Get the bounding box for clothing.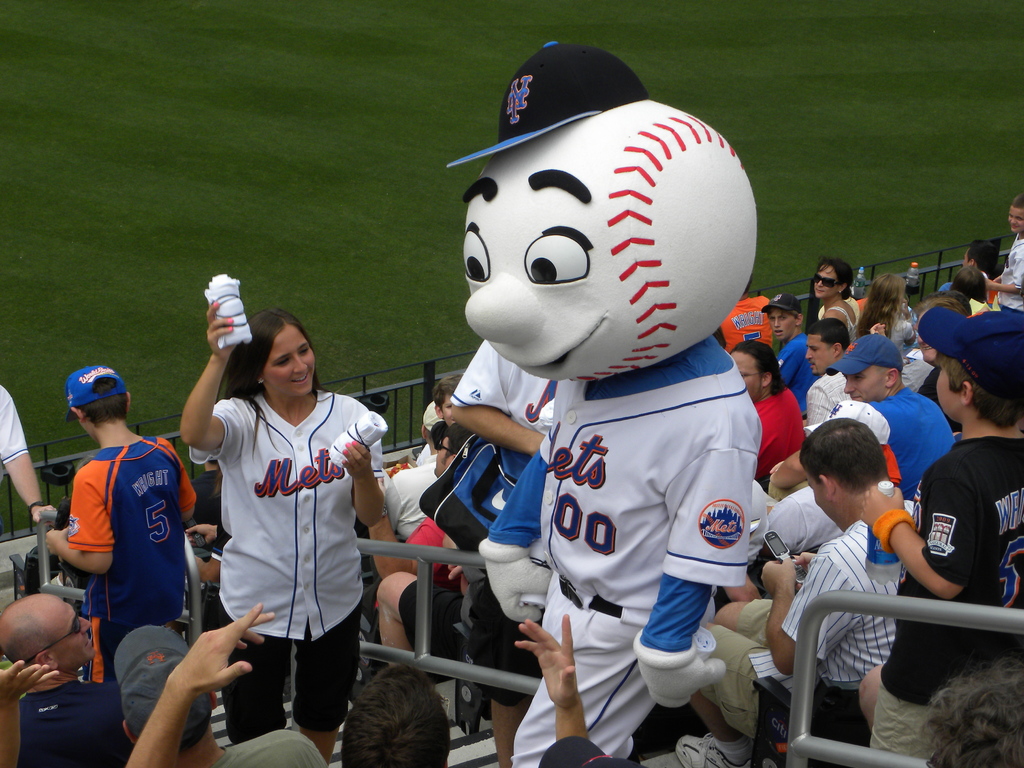
[897, 352, 938, 392].
